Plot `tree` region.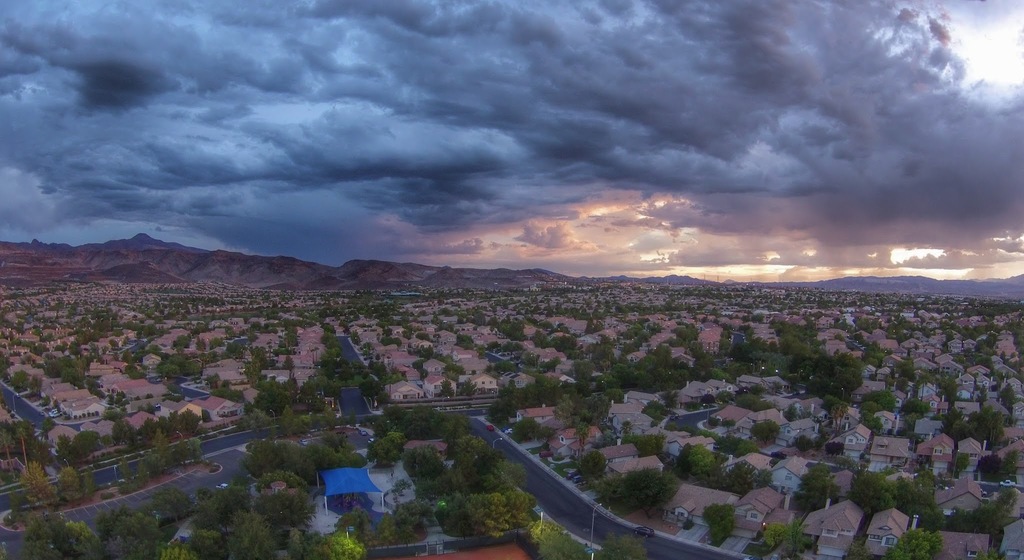
Plotted at (140,413,161,445).
